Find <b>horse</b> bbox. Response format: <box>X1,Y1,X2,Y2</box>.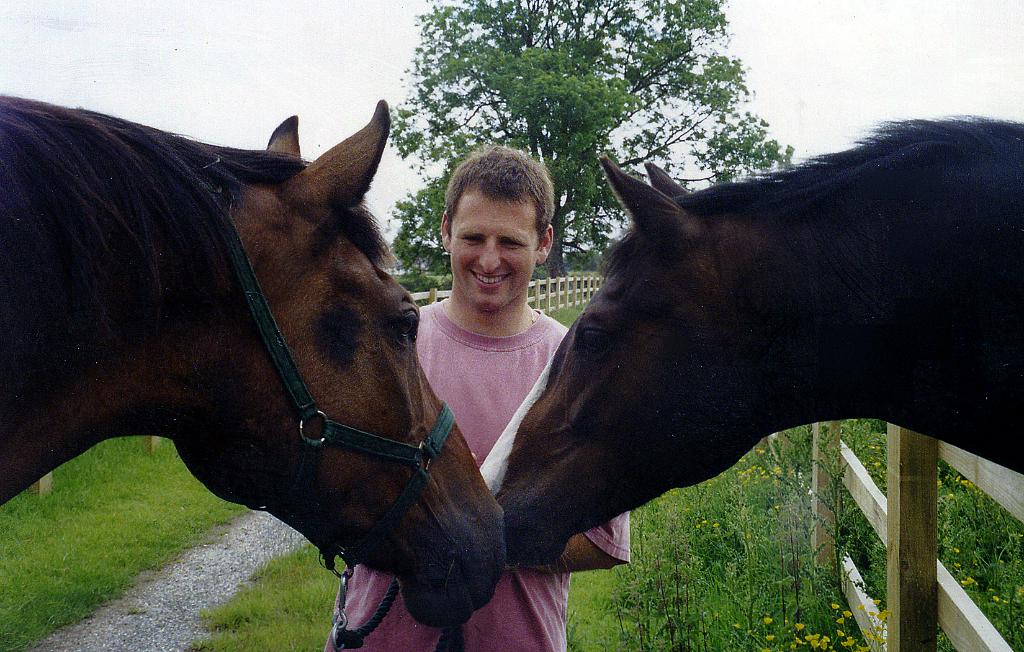
<box>496,122,1023,566</box>.
